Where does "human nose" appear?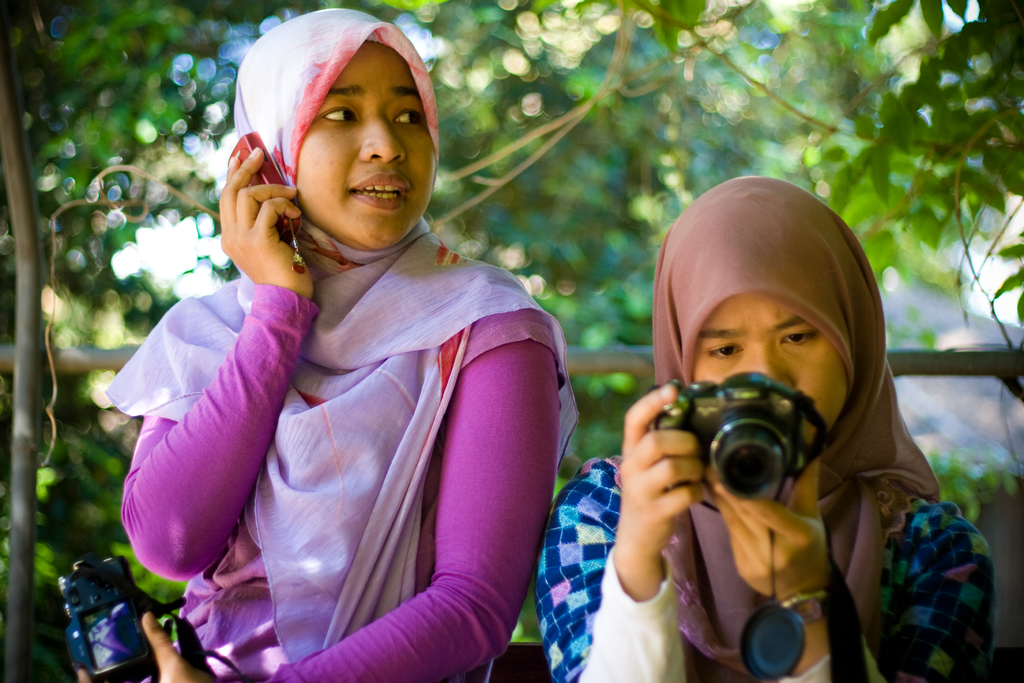
Appears at [358,115,408,167].
